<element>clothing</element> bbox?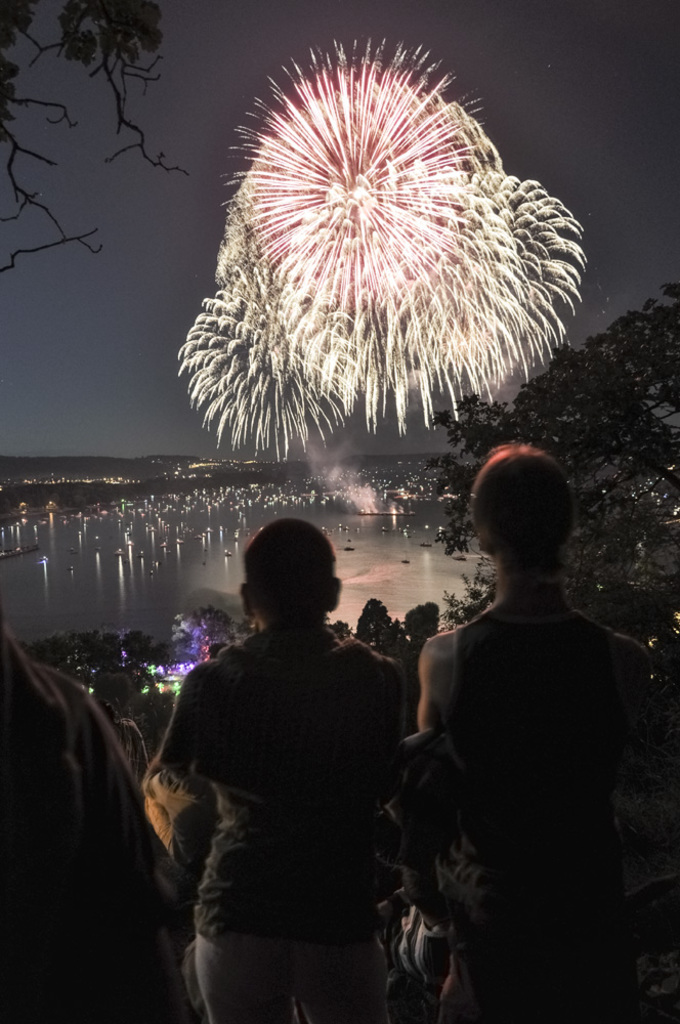
111:715:153:785
